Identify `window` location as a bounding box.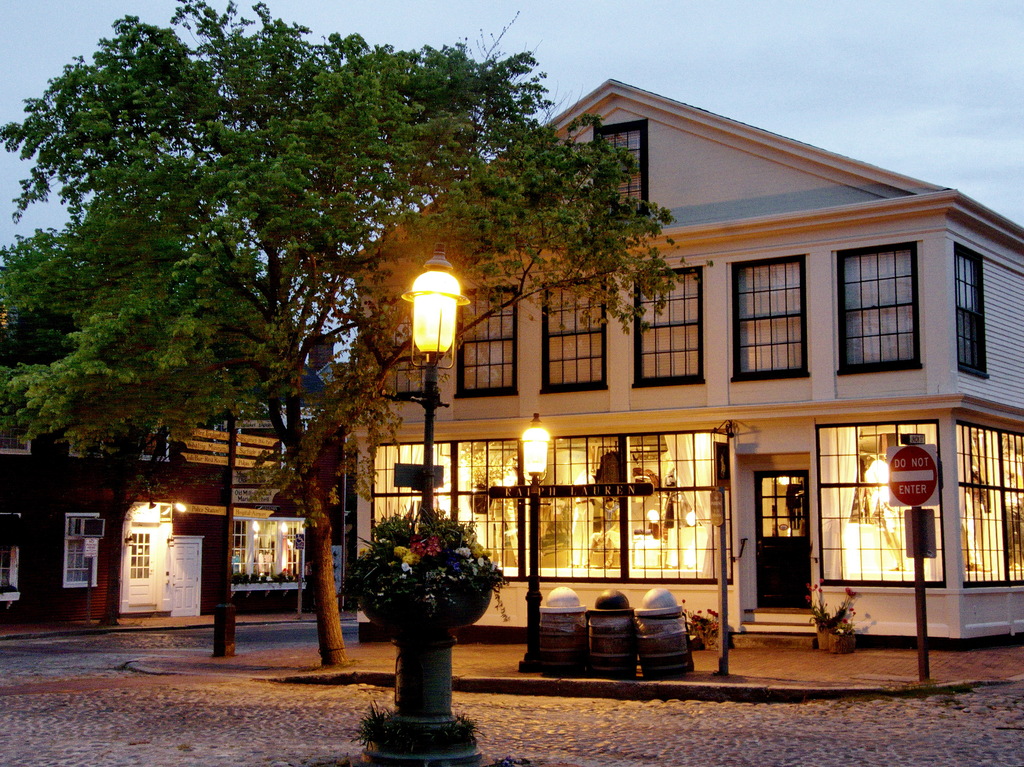
detection(70, 432, 104, 458).
